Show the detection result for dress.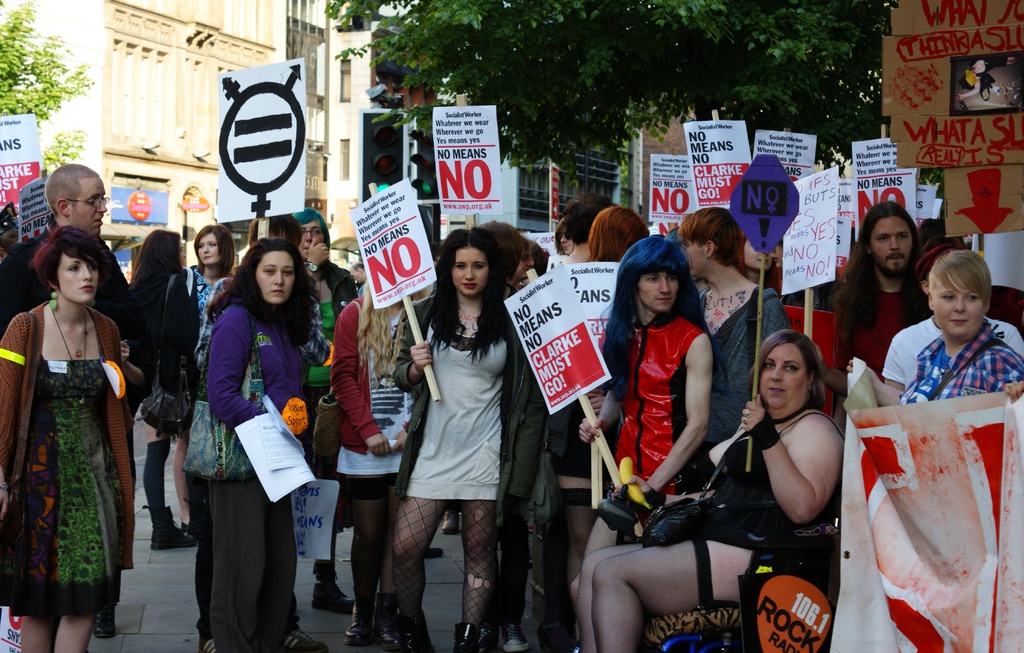
x1=0, y1=362, x2=127, y2=615.
